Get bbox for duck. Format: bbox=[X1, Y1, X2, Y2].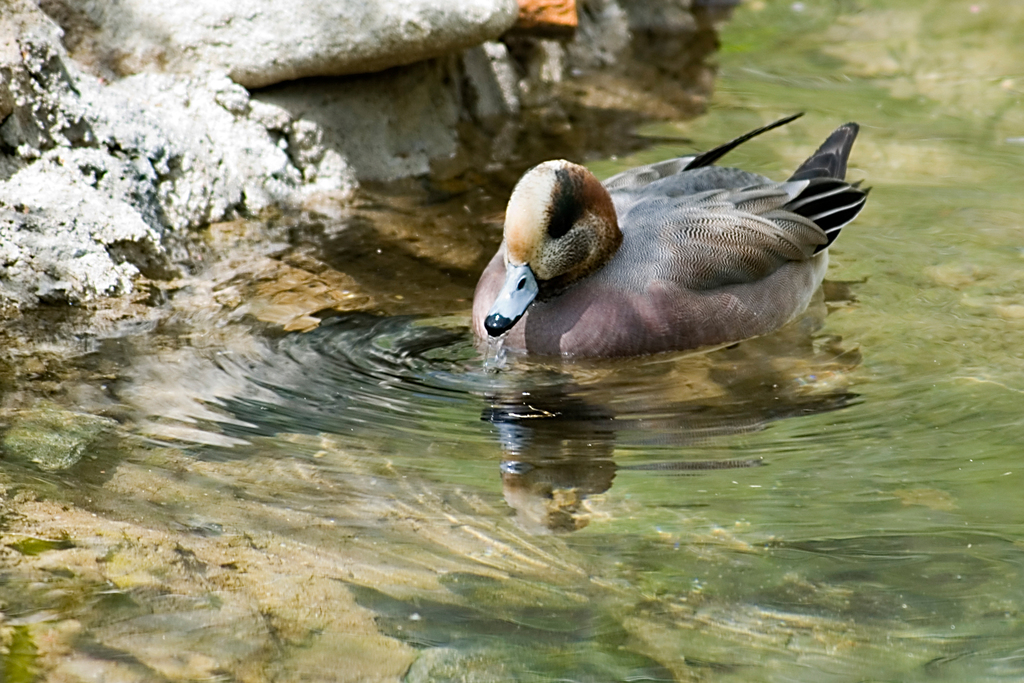
bbox=[492, 107, 902, 363].
